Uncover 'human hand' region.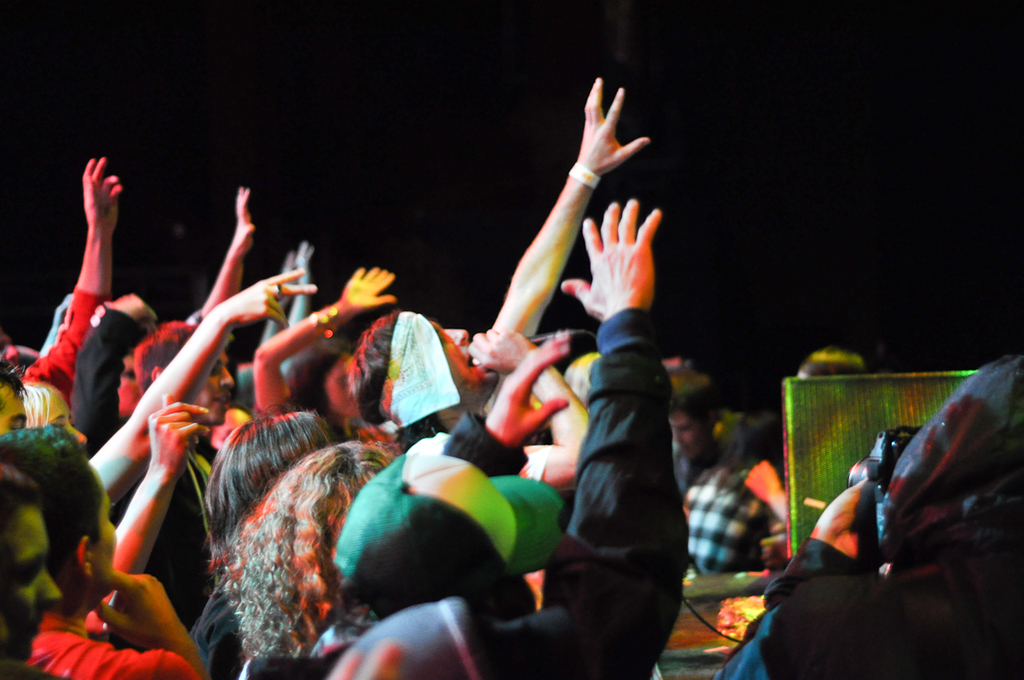
Uncovered: left=293, top=245, right=314, bottom=269.
